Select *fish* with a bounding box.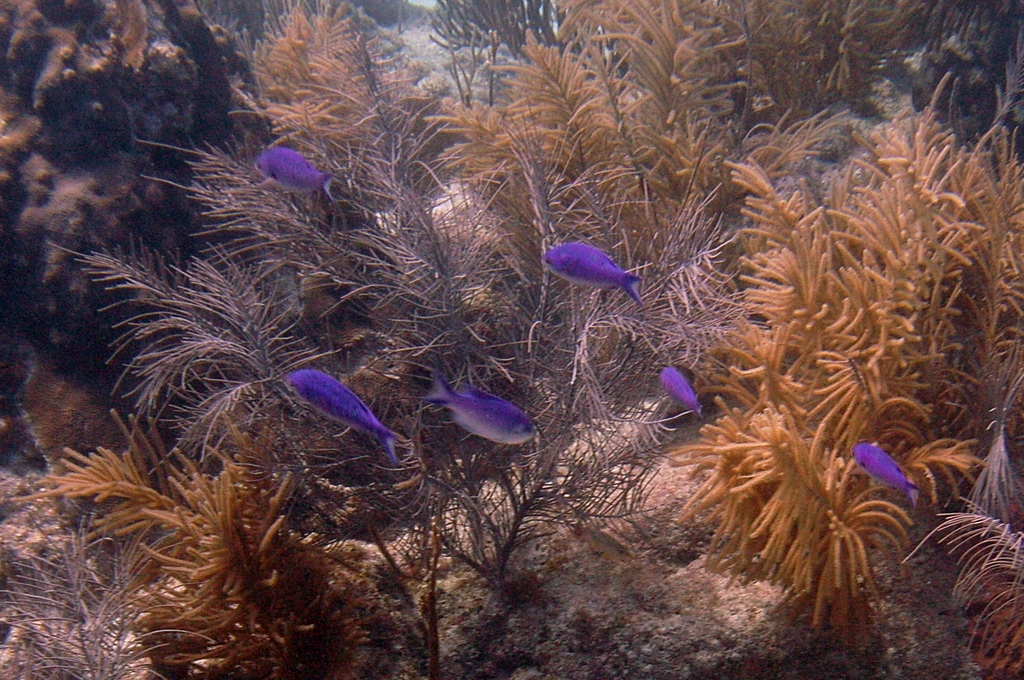
x1=540, y1=230, x2=660, y2=306.
